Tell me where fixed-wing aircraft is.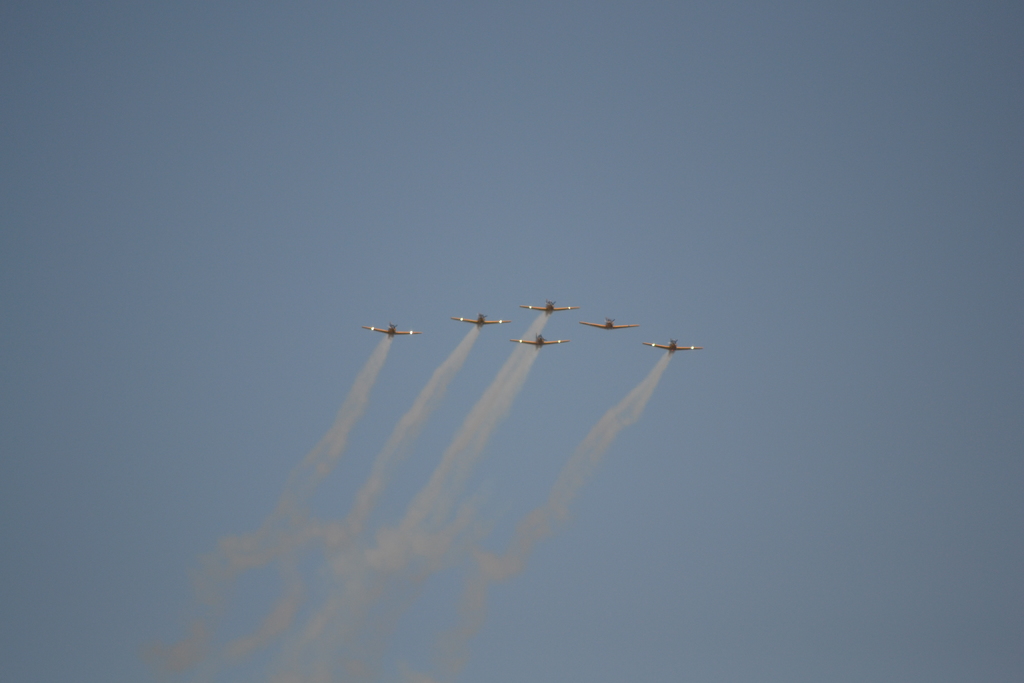
fixed-wing aircraft is at 504 331 569 352.
